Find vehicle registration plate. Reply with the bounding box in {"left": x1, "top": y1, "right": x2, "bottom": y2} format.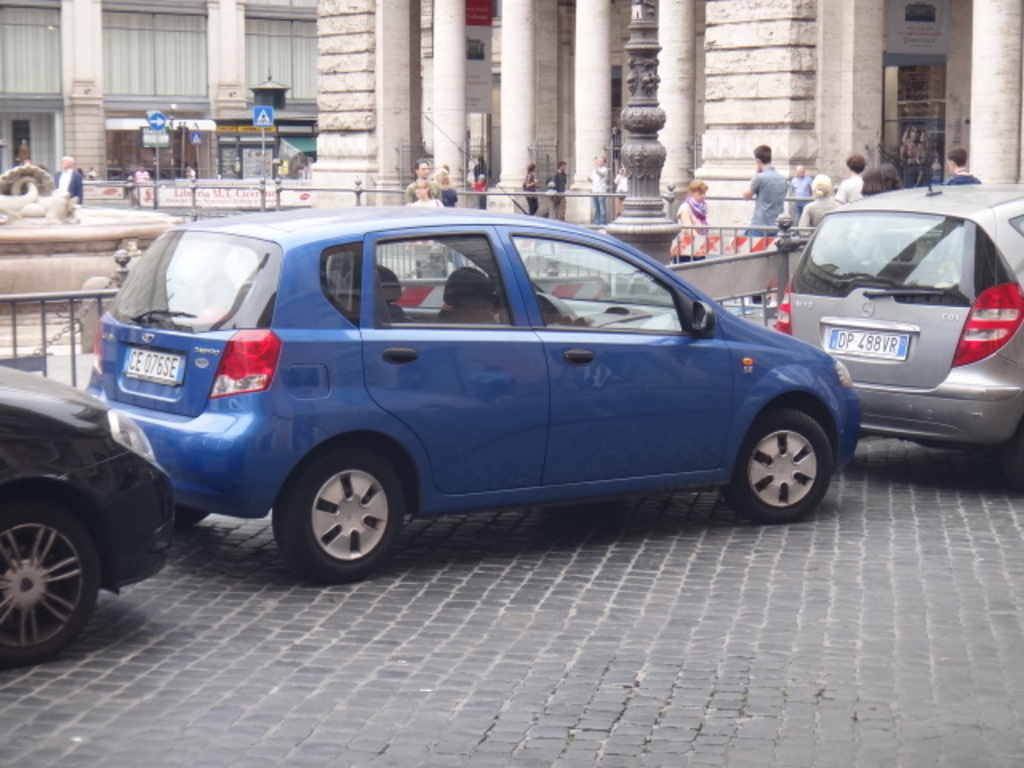
{"left": 123, "top": 346, "right": 187, "bottom": 387}.
